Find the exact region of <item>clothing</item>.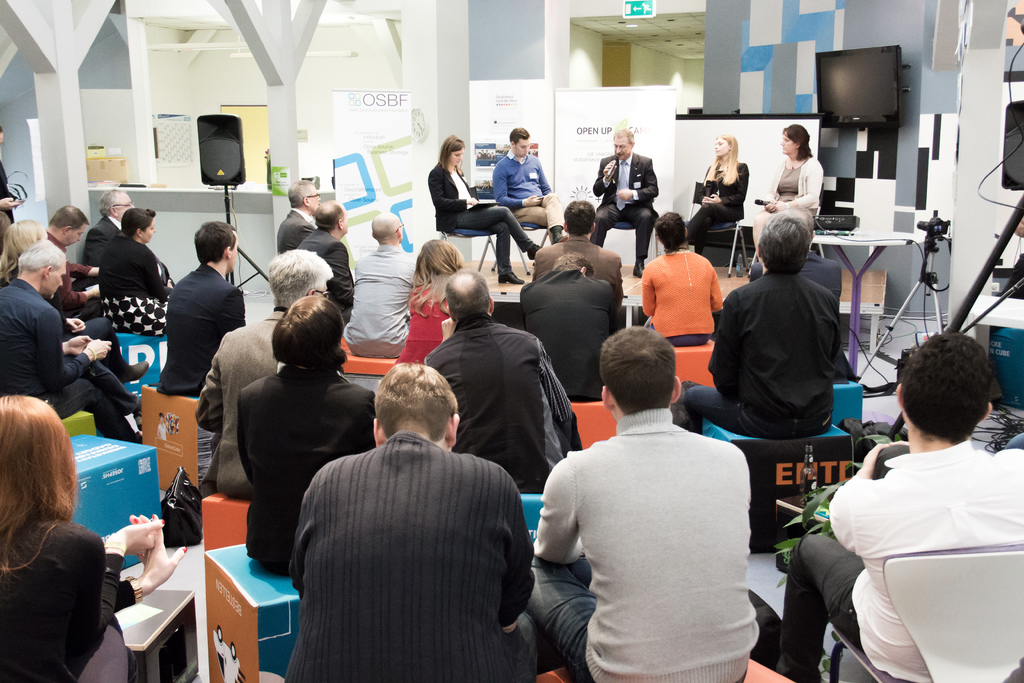
Exact region: box=[524, 438, 742, 680].
